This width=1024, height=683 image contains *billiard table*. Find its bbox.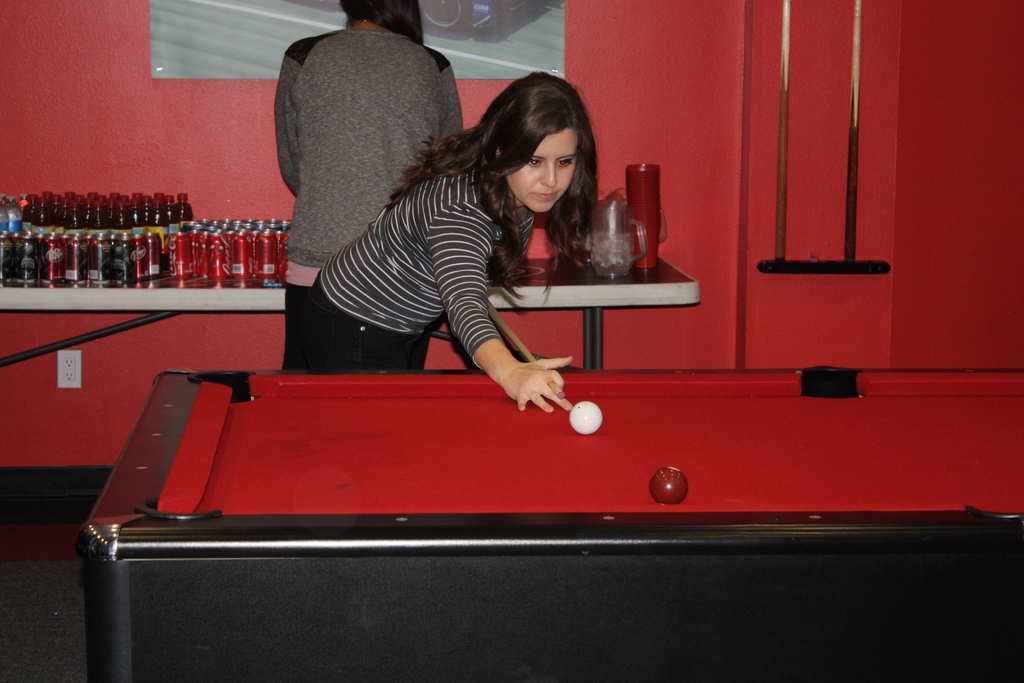
bbox(76, 366, 1023, 682).
